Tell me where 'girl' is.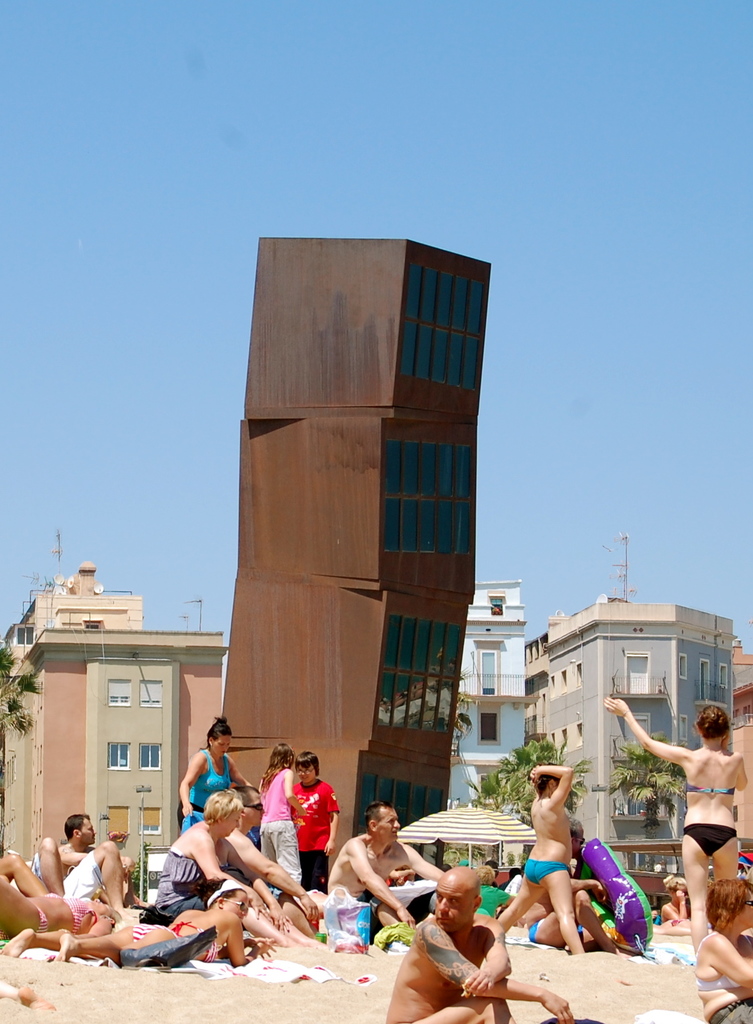
'girl' is at <box>173,714,269,844</box>.
